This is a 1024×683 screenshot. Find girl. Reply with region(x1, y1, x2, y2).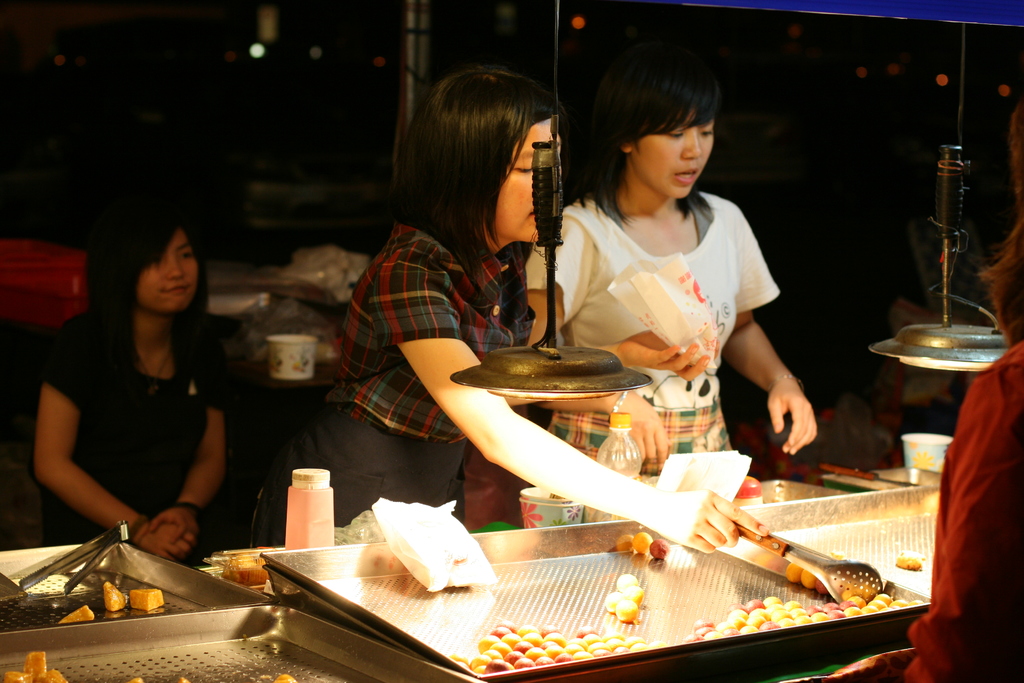
region(29, 204, 235, 550).
